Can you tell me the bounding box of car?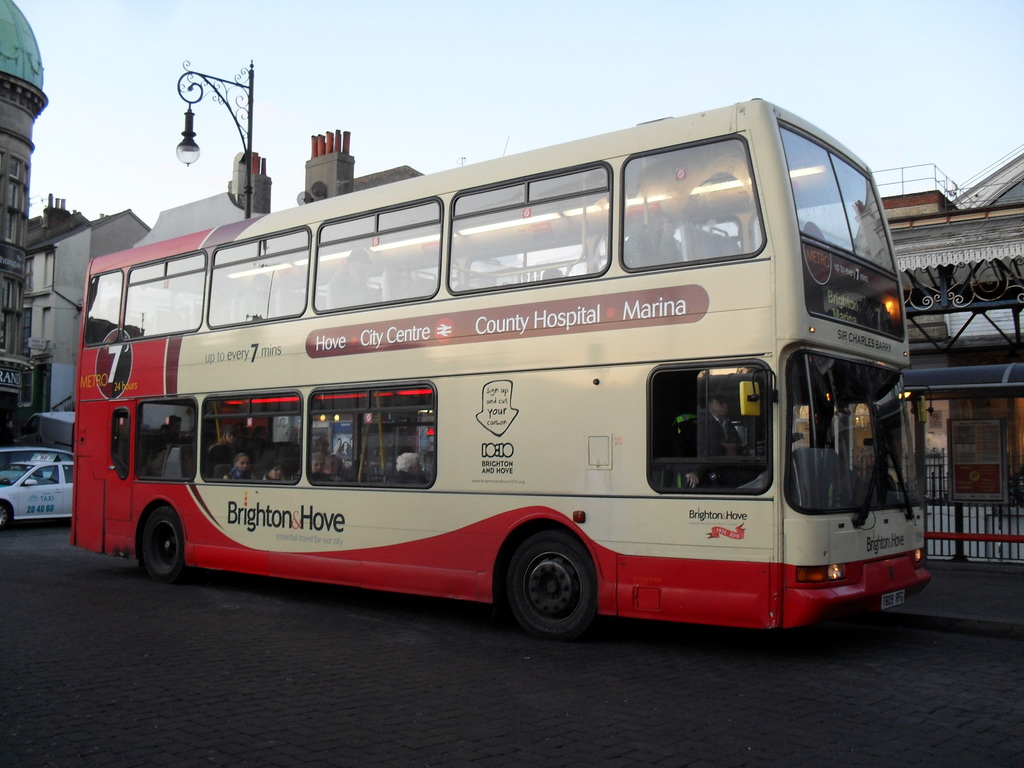
bbox=(0, 460, 71, 530).
